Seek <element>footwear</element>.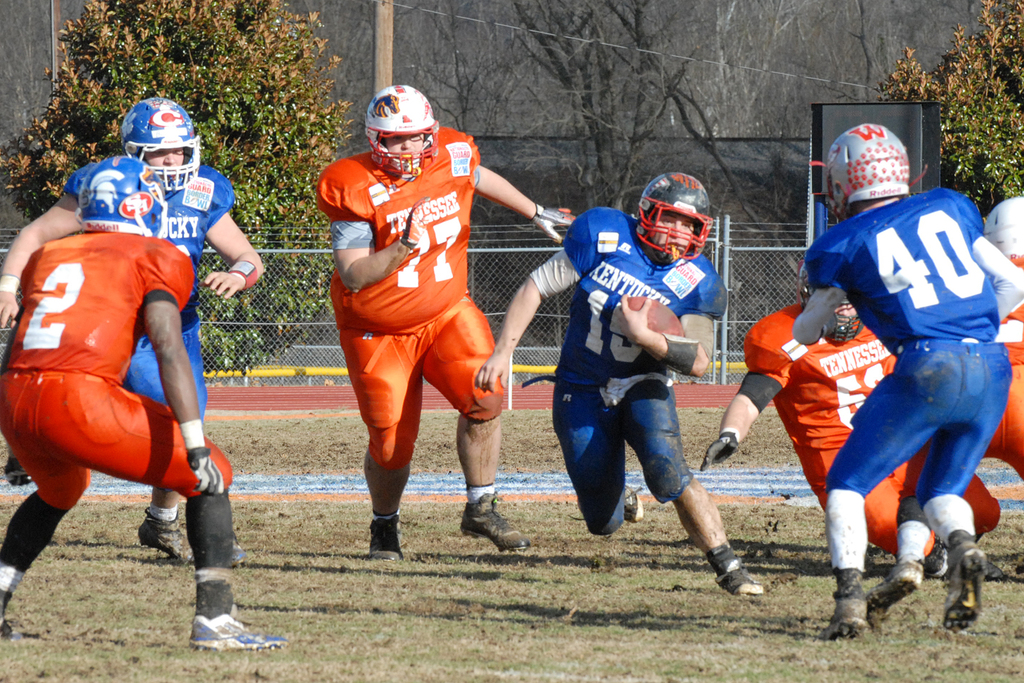
[x1=703, y1=541, x2=768, y2=593].
